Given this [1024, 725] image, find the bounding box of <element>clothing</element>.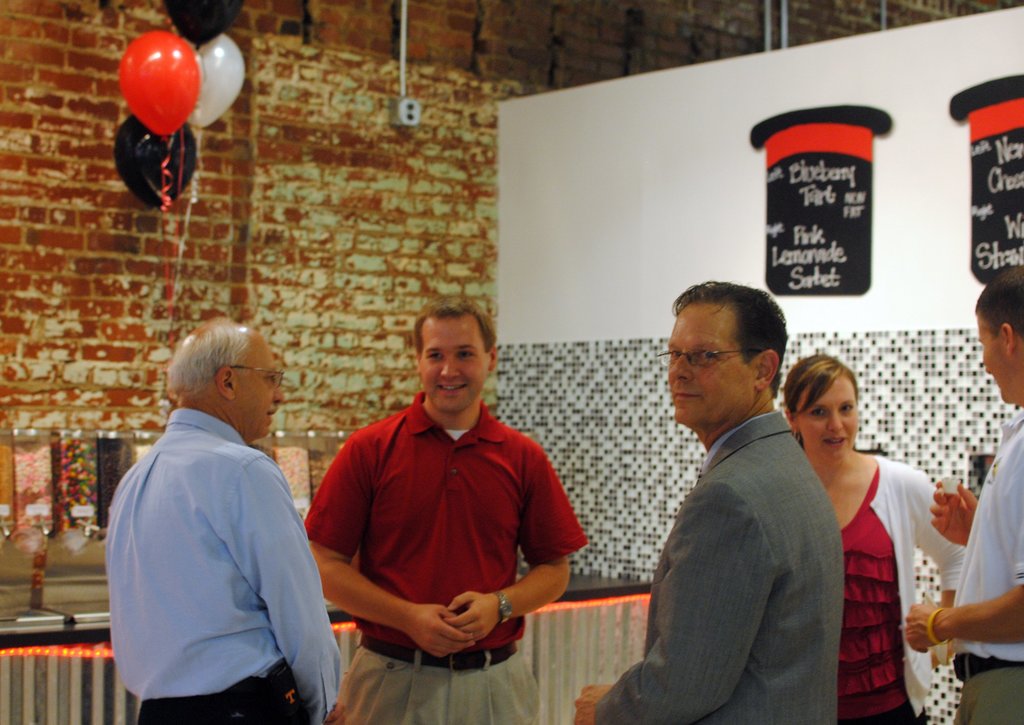
582 406 844 718.
